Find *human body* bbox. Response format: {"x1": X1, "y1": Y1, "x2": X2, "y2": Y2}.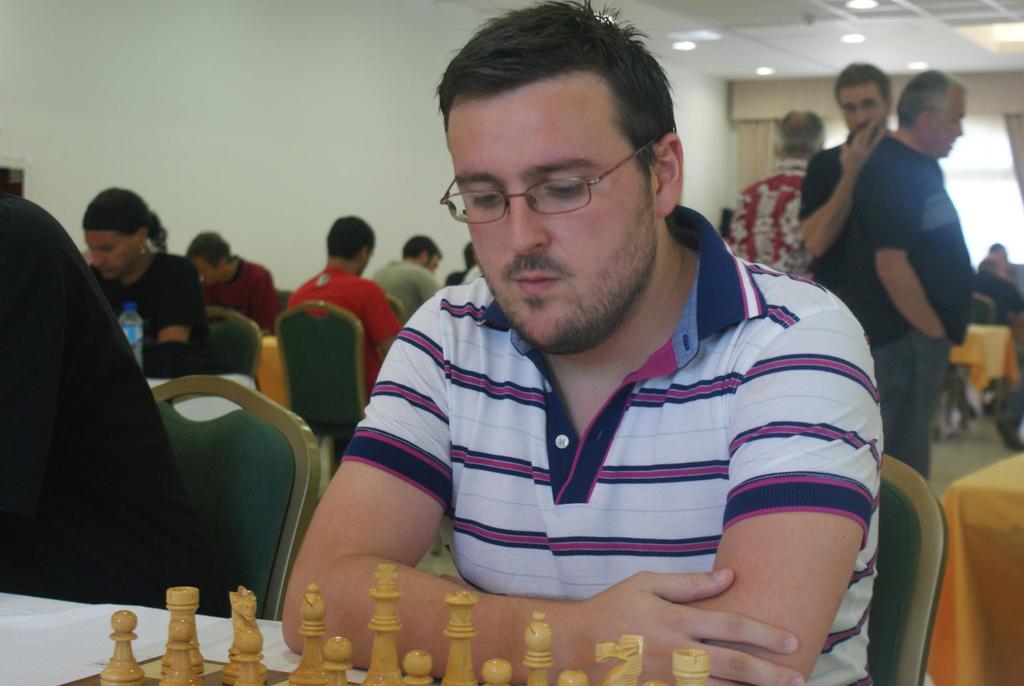
{"x1": 205, "y1": 256, "x2": 278, "y2": 338}.
